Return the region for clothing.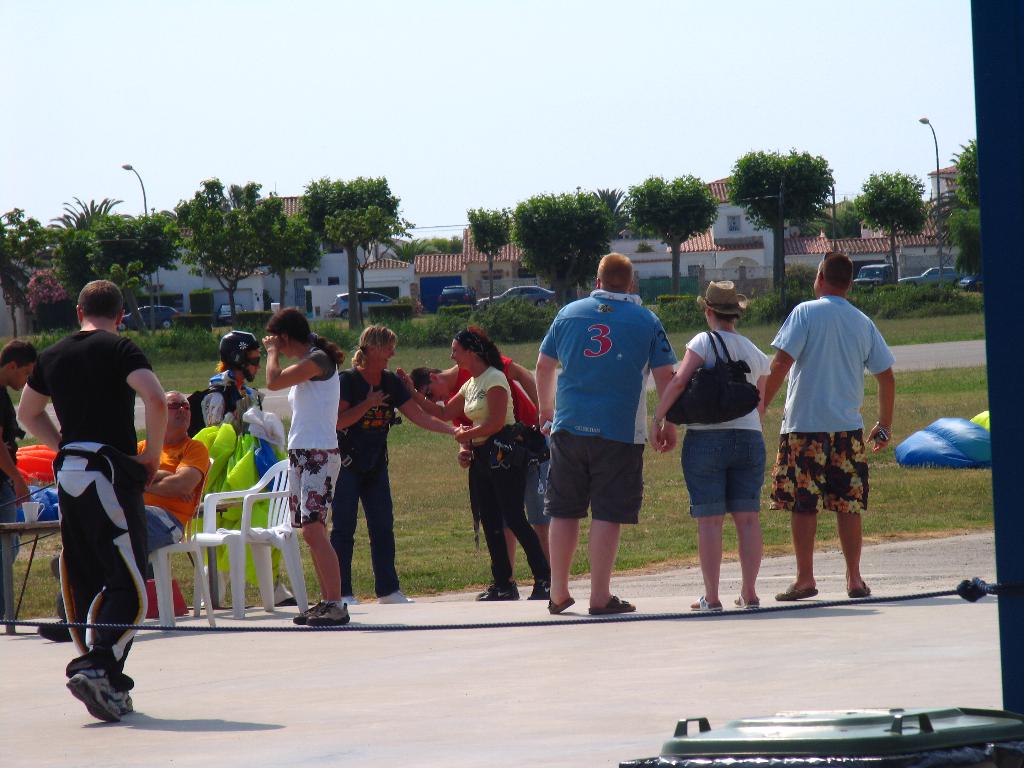
rect(529, 294, 673, 523).
